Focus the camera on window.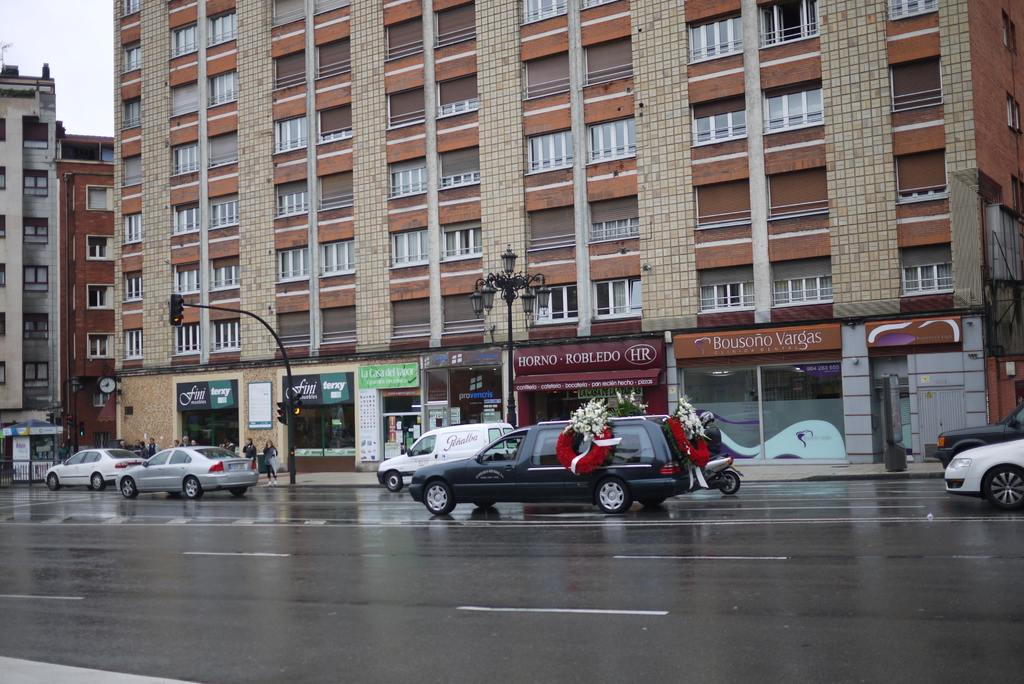
Focus region: detection(168, 80, 199, 117).
